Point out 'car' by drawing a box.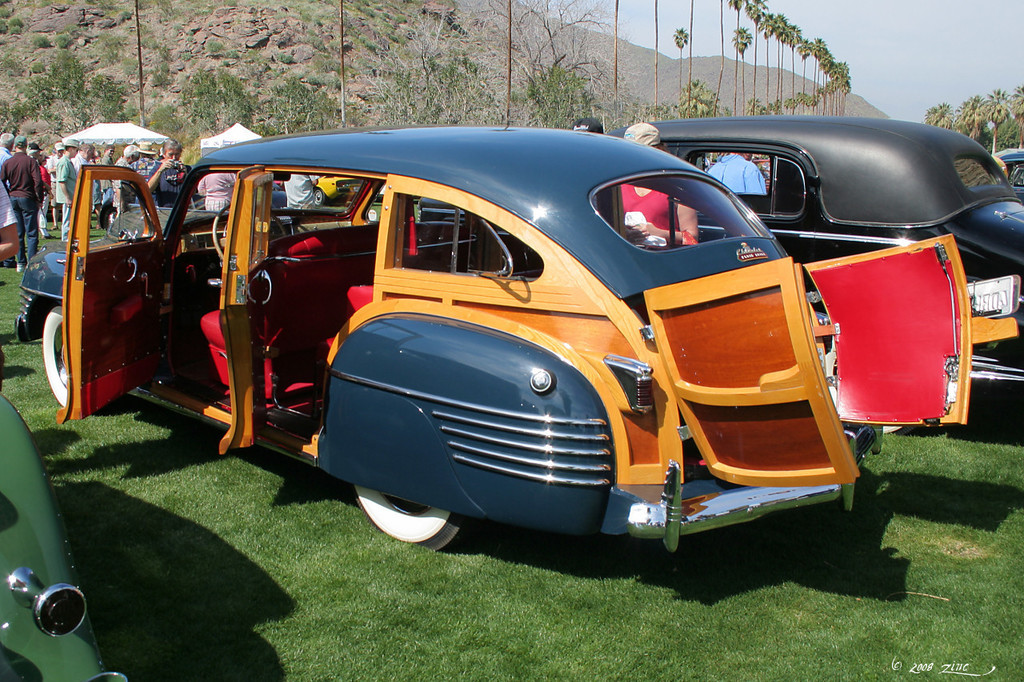
bbox=(13, 123, 881, 549).
